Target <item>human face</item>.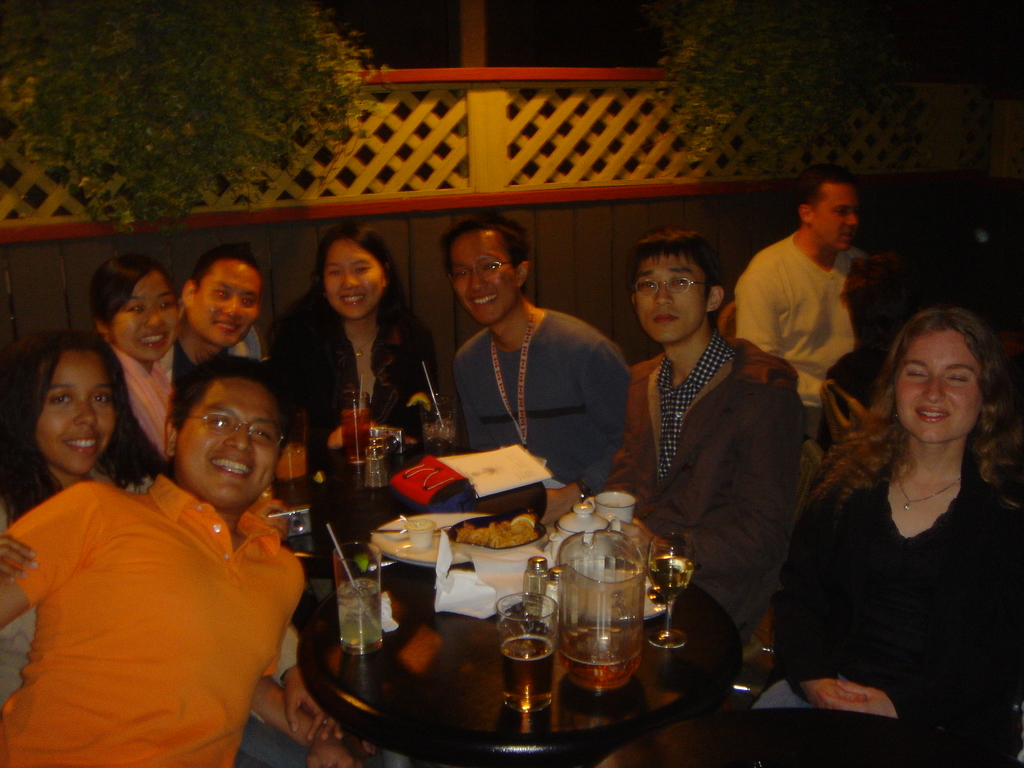
Target region: (left=320, top=243, right=397, bottom=318).
